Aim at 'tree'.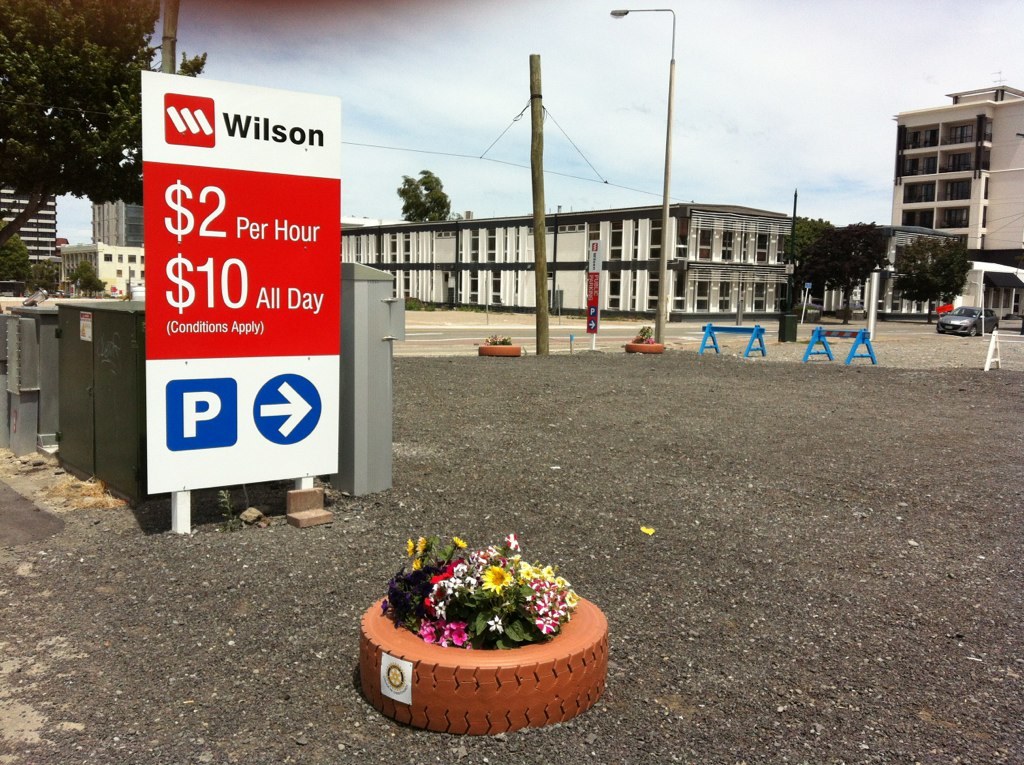
Aimed at 14/6/126/276.
